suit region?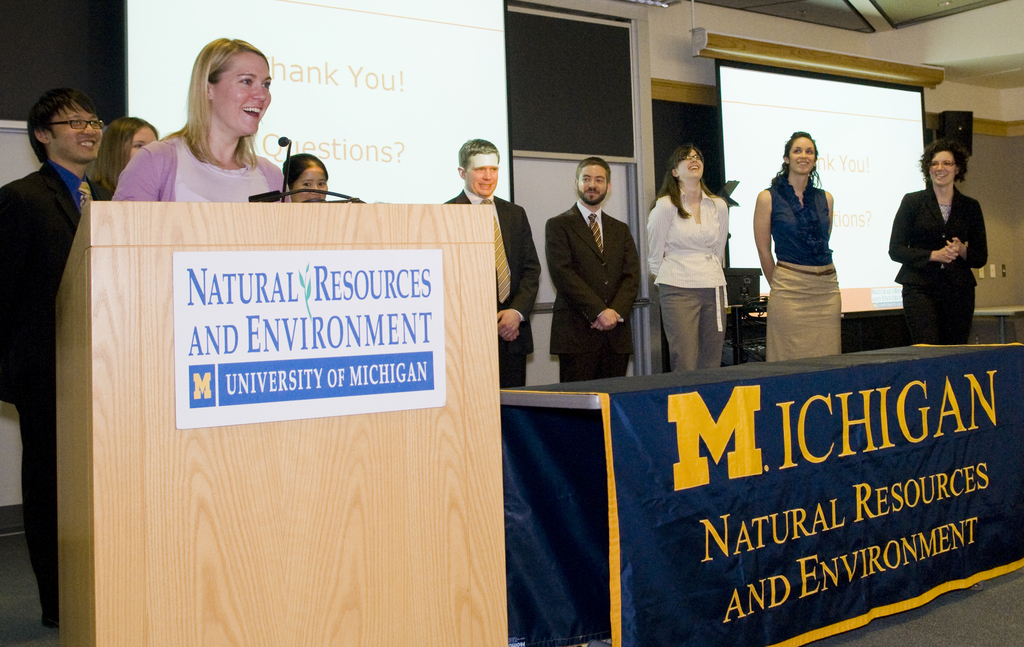
bbox=[445, 186, 540, 390]
